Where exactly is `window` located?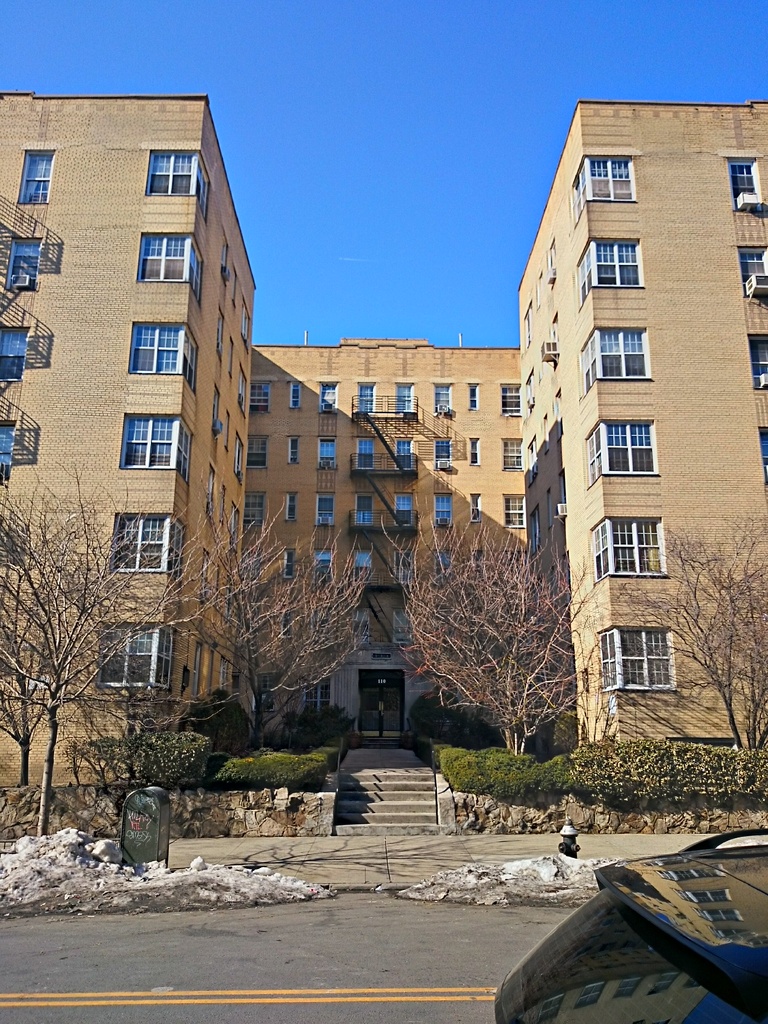
Its bounding box is 130, 319, 195, 382.
